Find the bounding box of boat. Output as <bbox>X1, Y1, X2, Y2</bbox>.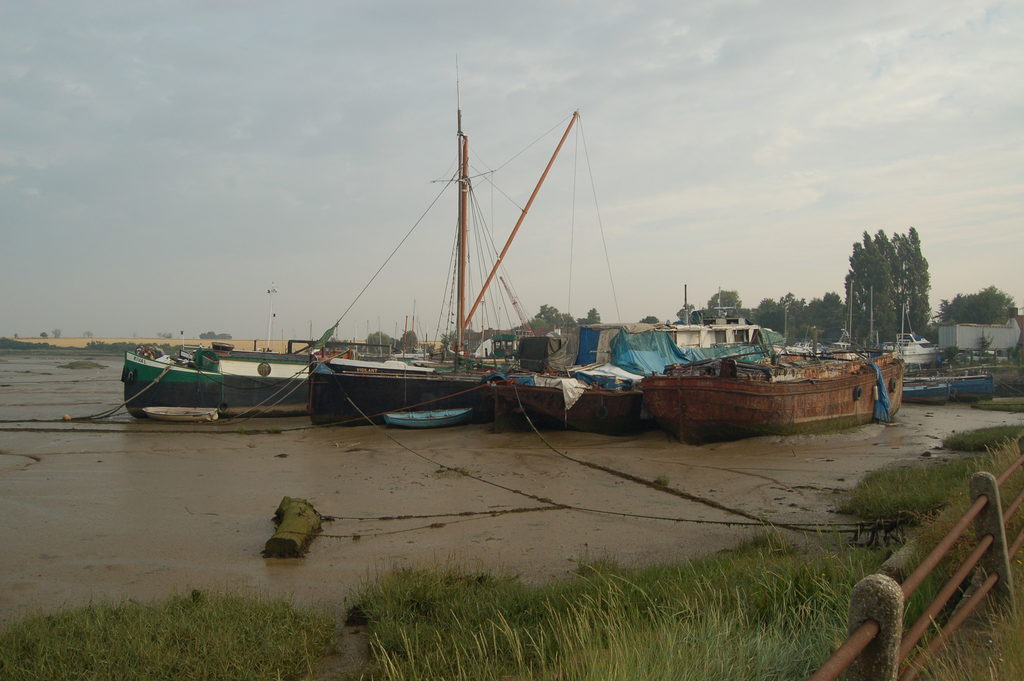
<bbox>635, 316, 915, 429</bbox>.
